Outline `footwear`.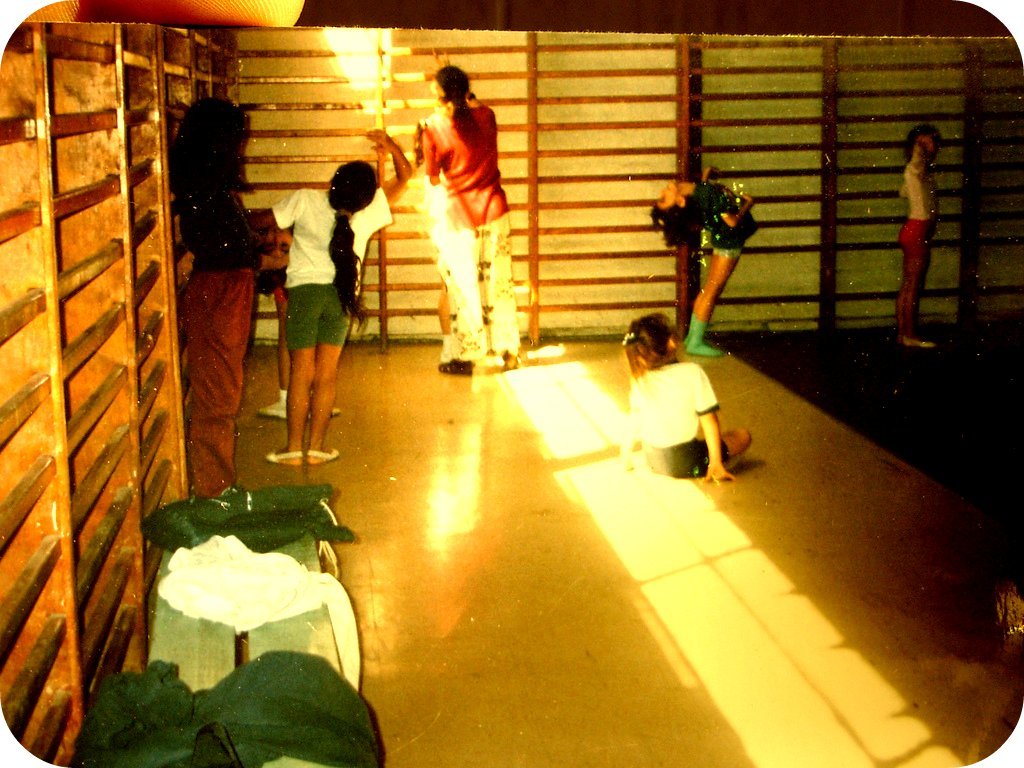
Outline: region(902, 335, 933, 350).
